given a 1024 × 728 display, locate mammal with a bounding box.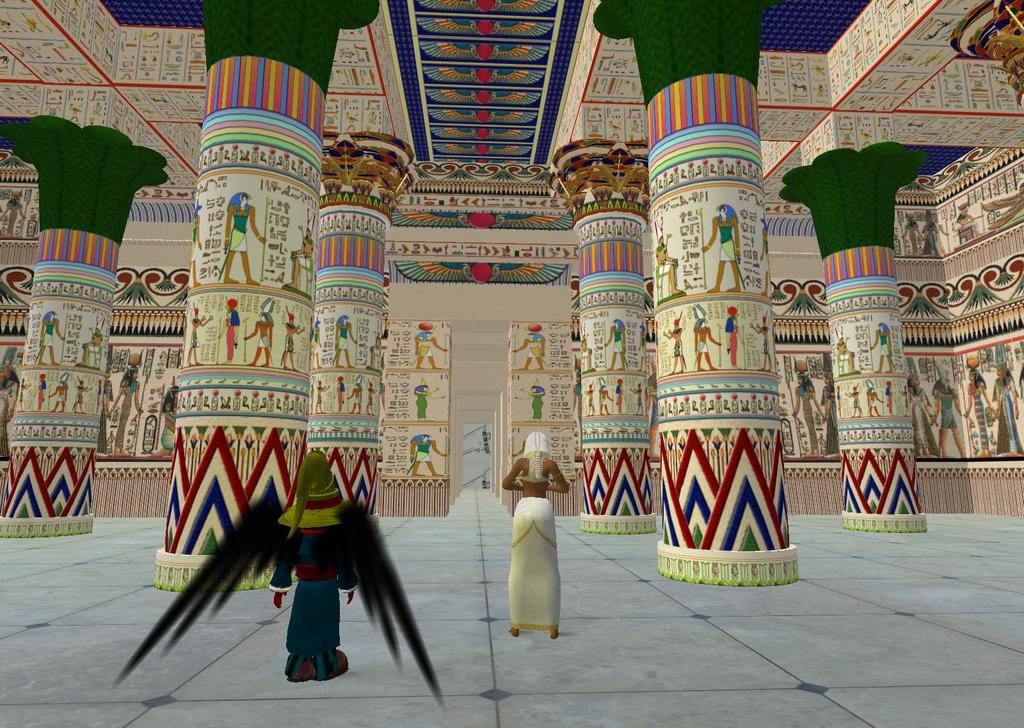
Located: 50/374/68/410.
